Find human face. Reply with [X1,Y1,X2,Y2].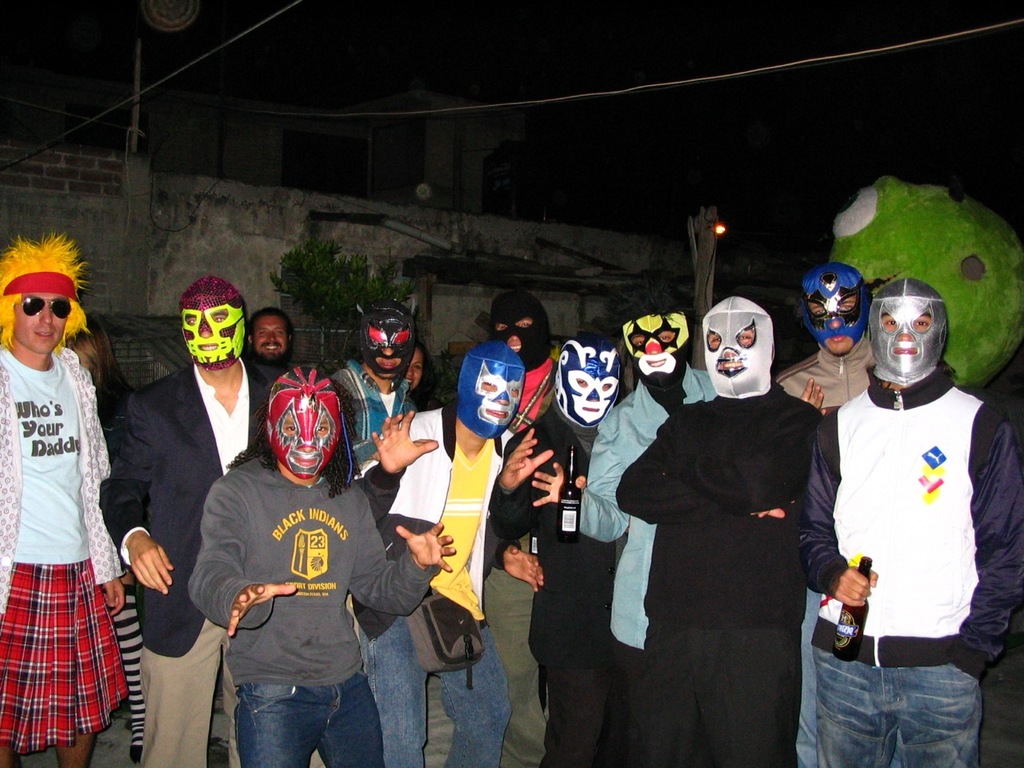
[882,309,931,354].
